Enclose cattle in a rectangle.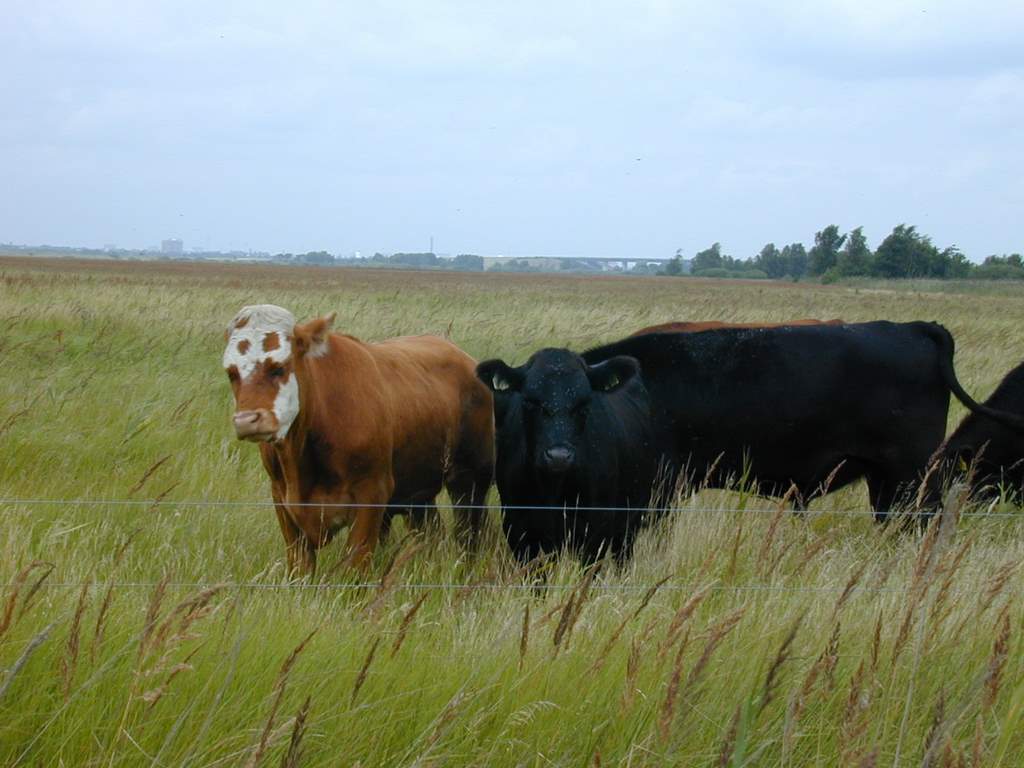
BBox(472, 343, 672, 598).
